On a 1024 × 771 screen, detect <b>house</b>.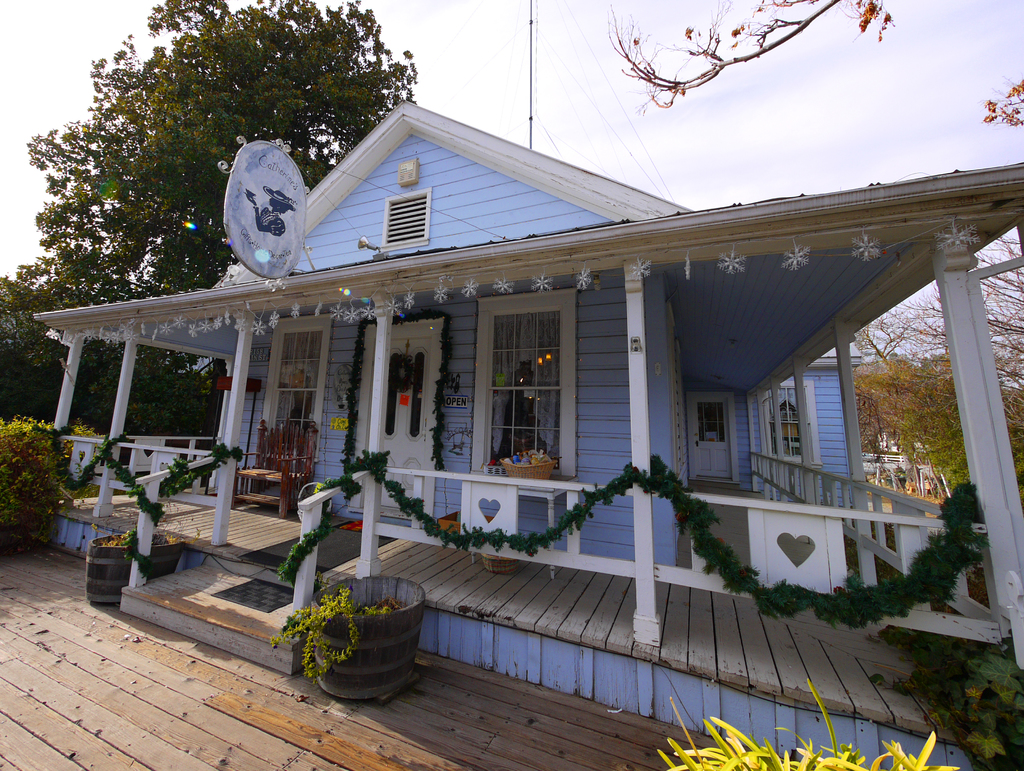
(left=108, top=59, right=1012, bottom=720).
